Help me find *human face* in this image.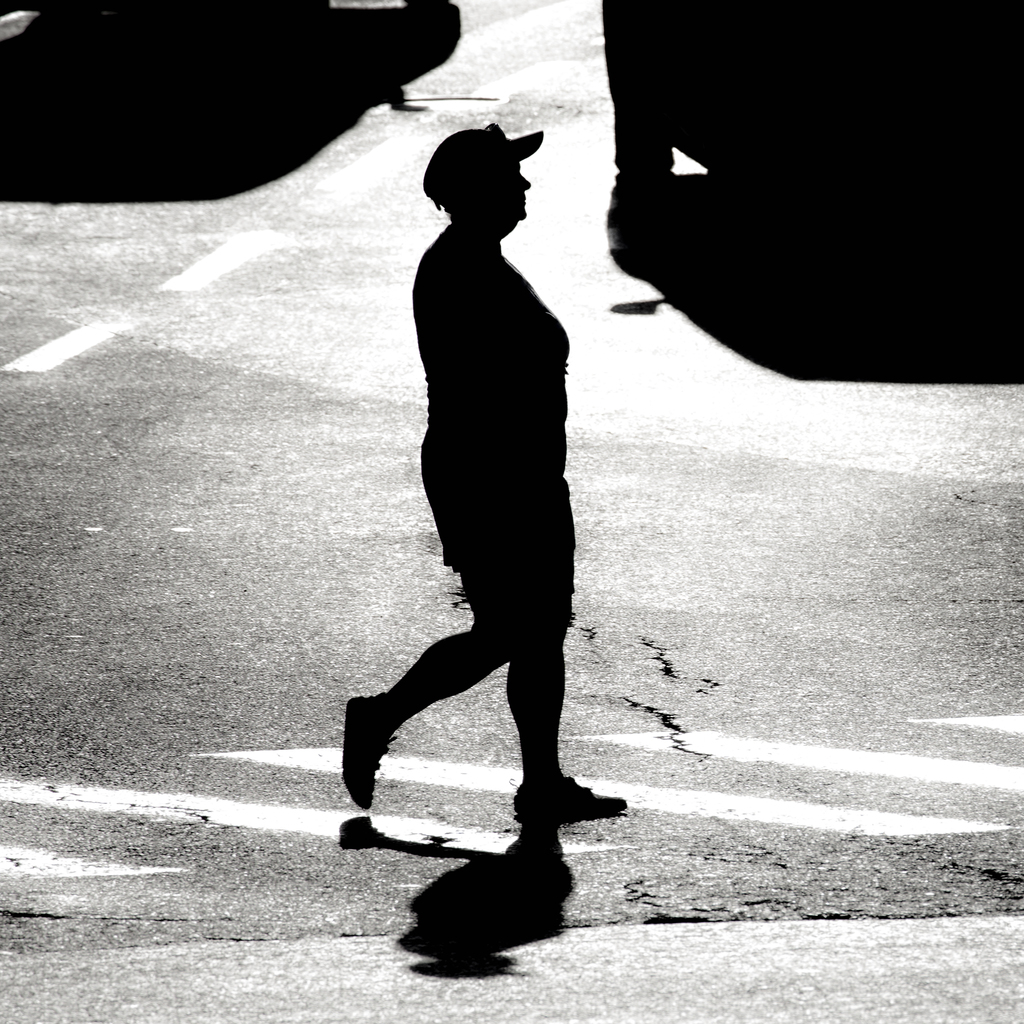
Found it: 506:162:530:221.
